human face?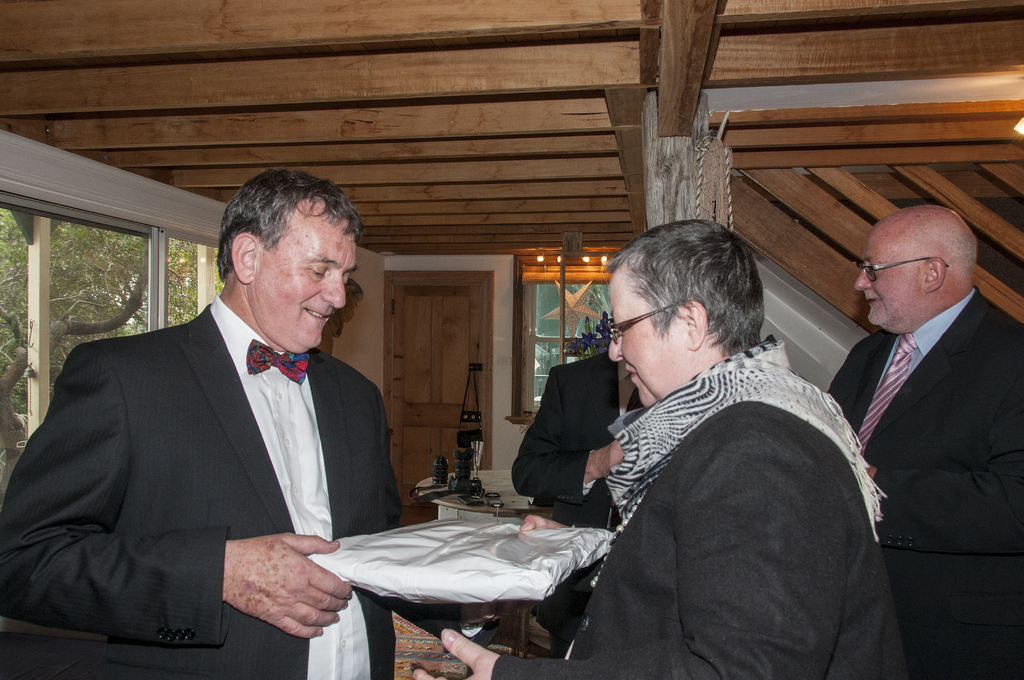
left=243, top=204, right=353, bottom=353
